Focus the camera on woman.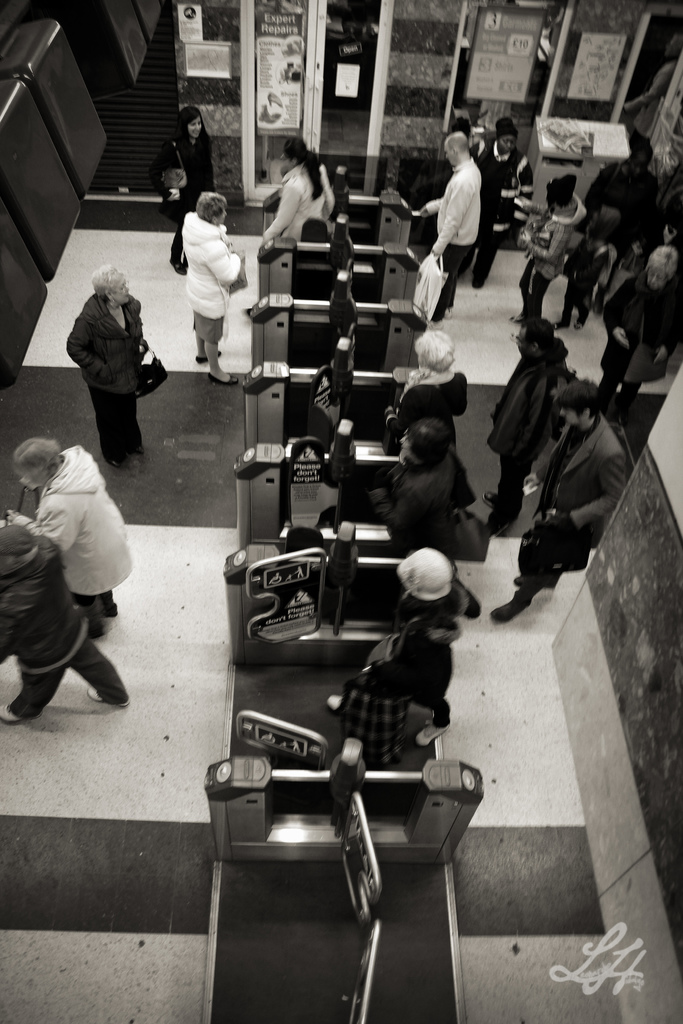
Focus region: crop(381, 330, 470, 458).
